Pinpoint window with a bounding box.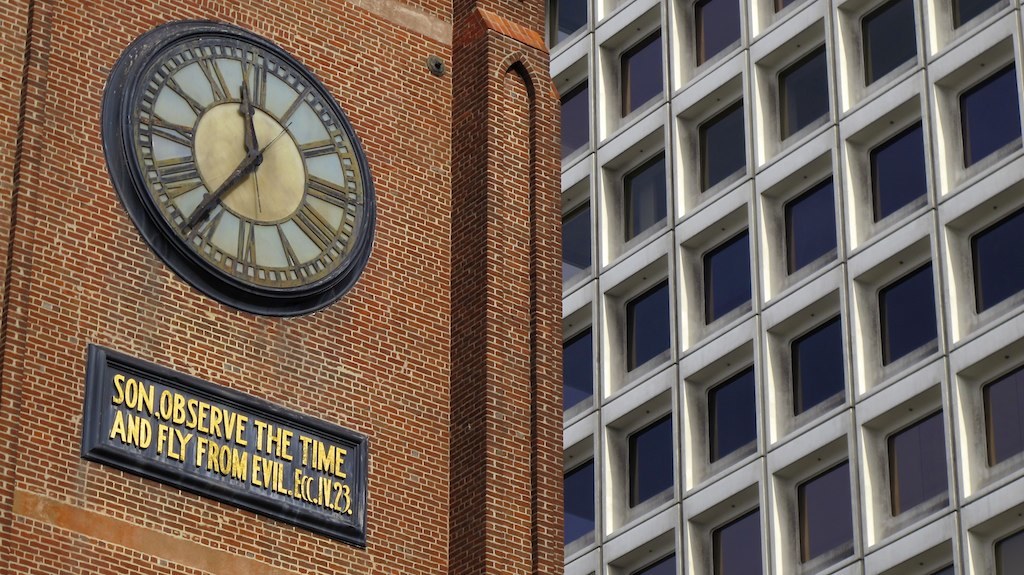
bbox=[799, 449, 847, 565].
